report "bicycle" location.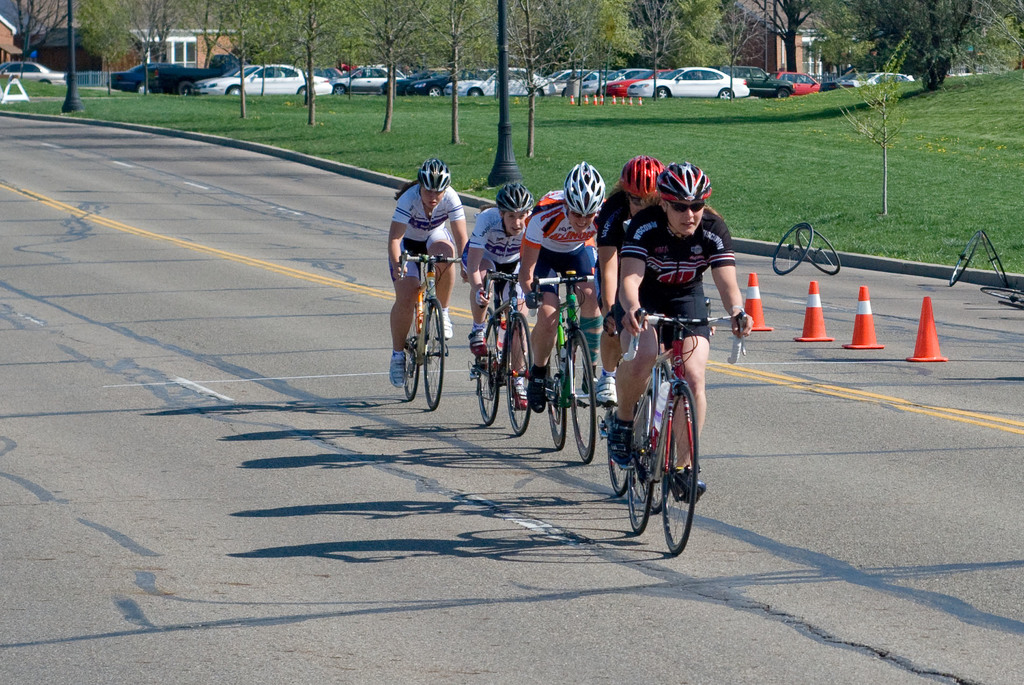
Report: box(609, 304, 716, 555).
